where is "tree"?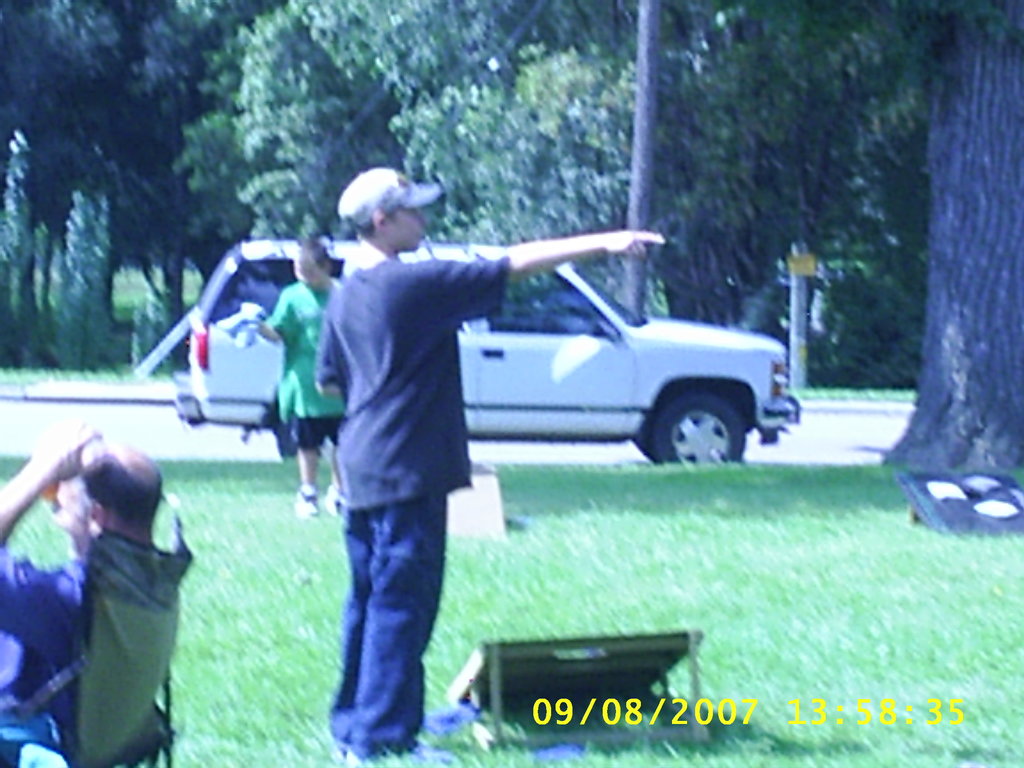
detection(0, 5, 1019, 467).
